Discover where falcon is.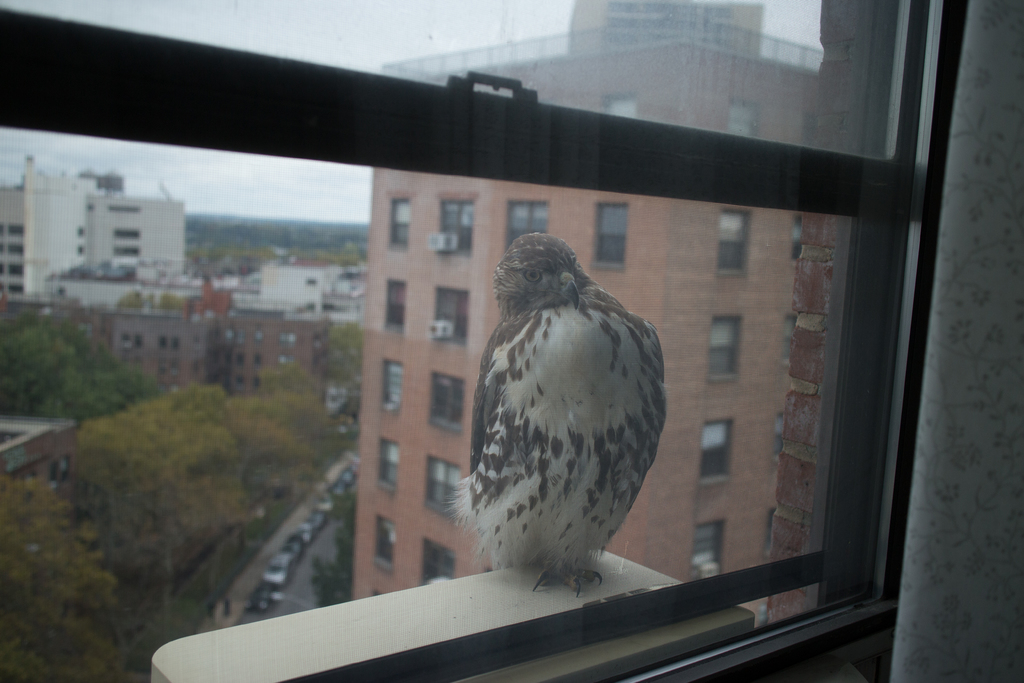
Discovered at {"left": 455, "top": 221, "right": 680, "bottom": 620}.
